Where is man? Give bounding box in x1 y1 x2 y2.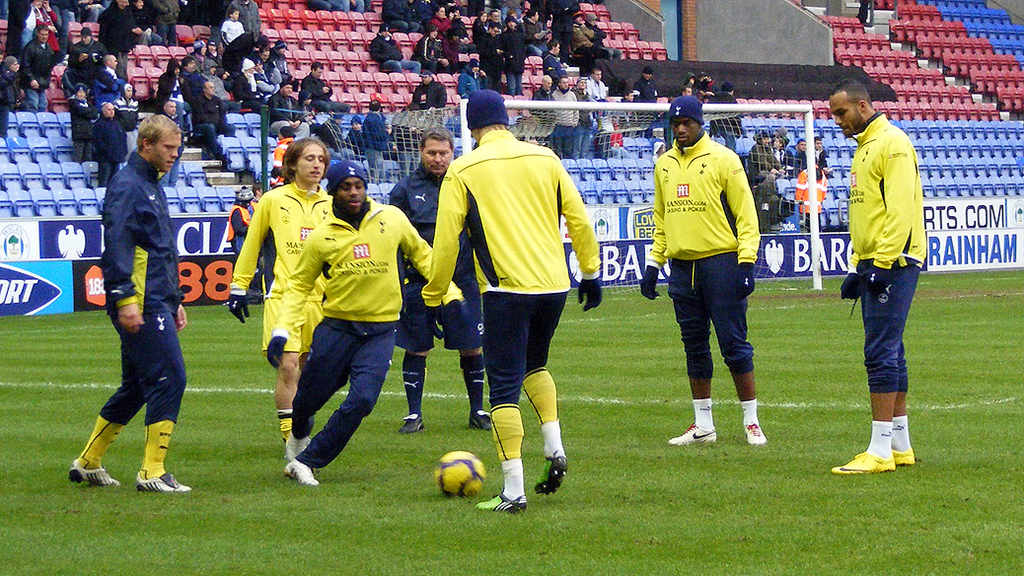
418 87 599 509.
